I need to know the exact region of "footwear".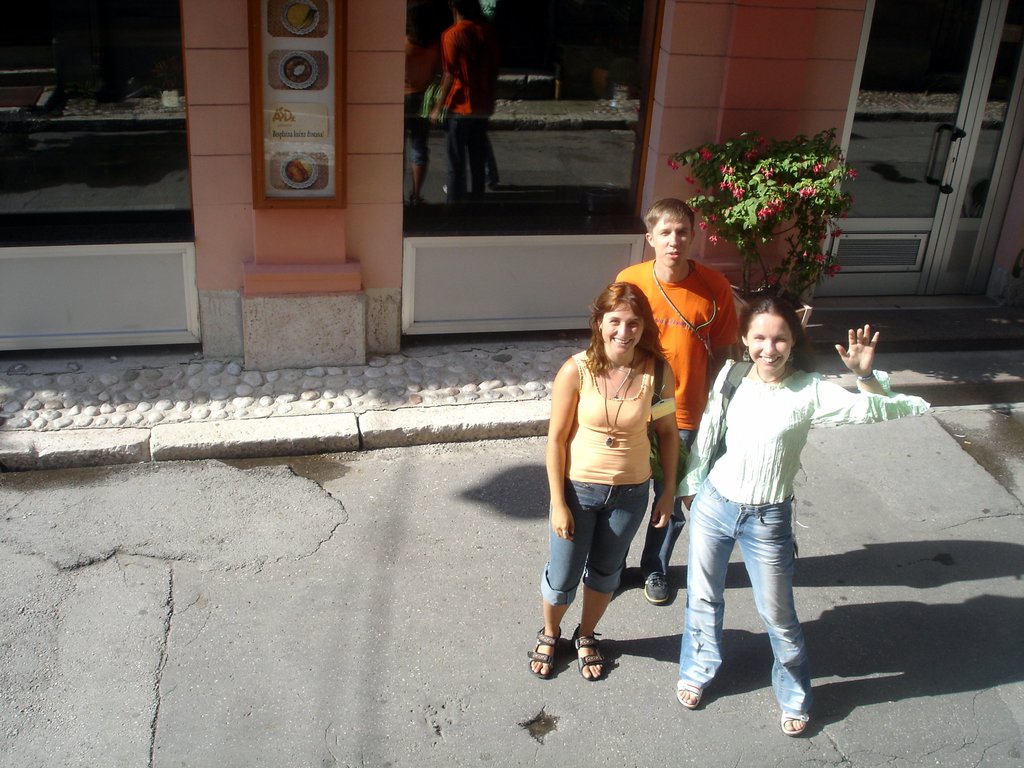
Region: {"left": 644, "top": 570, "right": 675, "bottom": 604}.
